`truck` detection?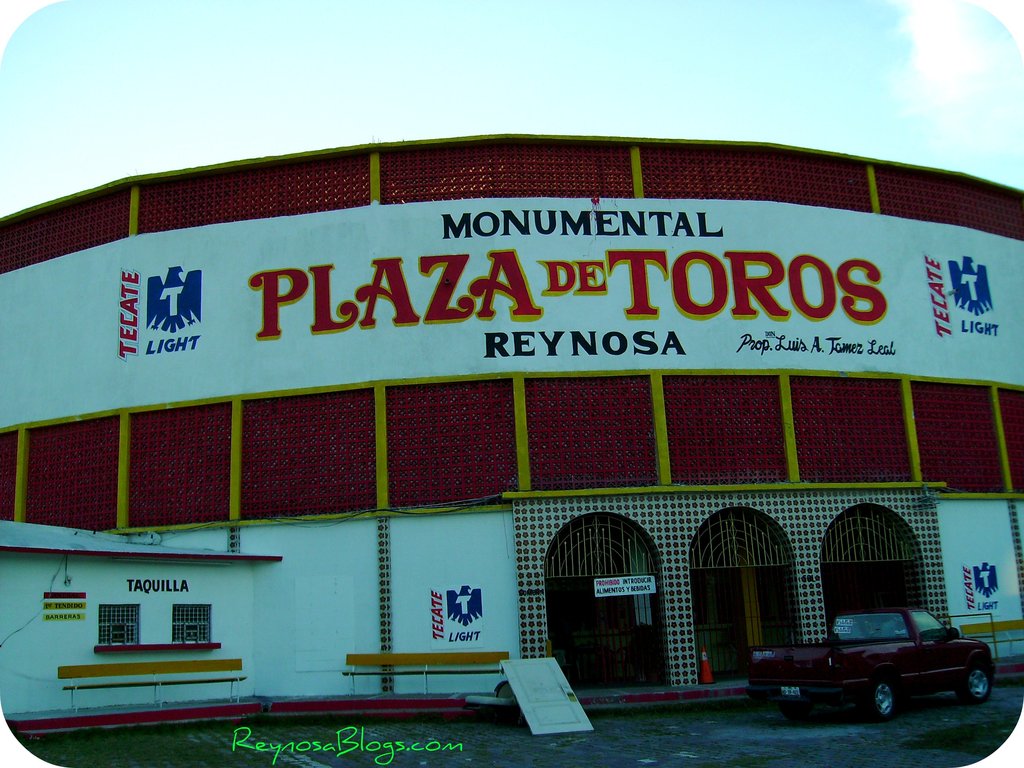
[x1=746, y1=612, x2=1006, y2=732]
